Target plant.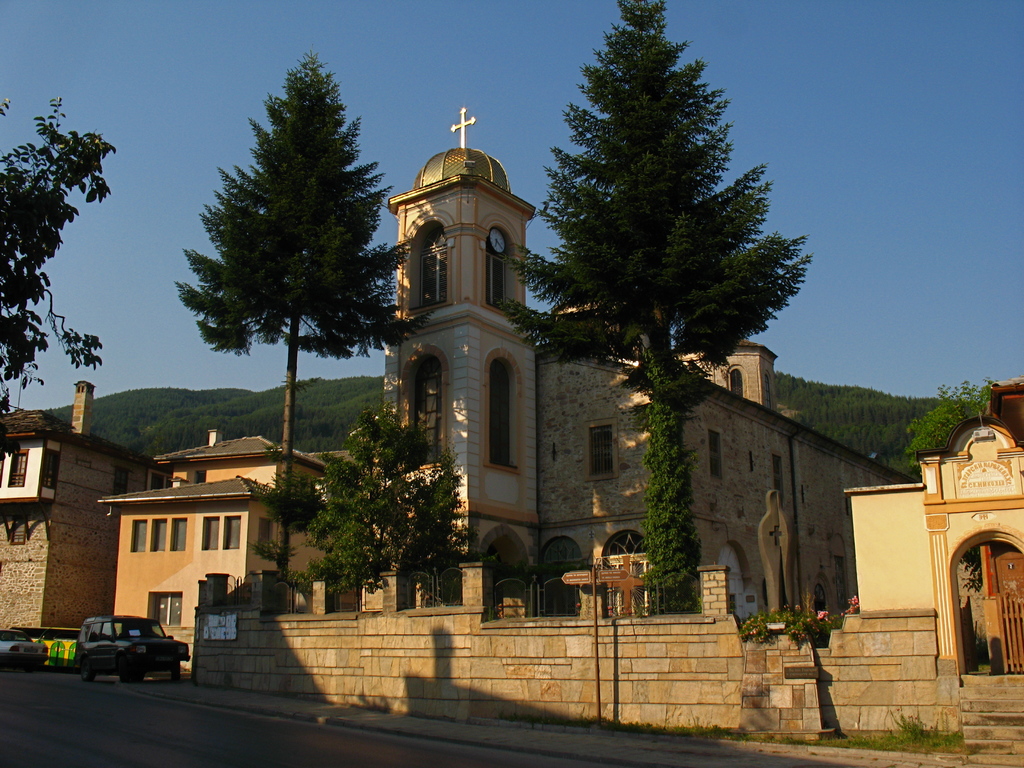
Target region: select_region(899, 378, 998, 470).
